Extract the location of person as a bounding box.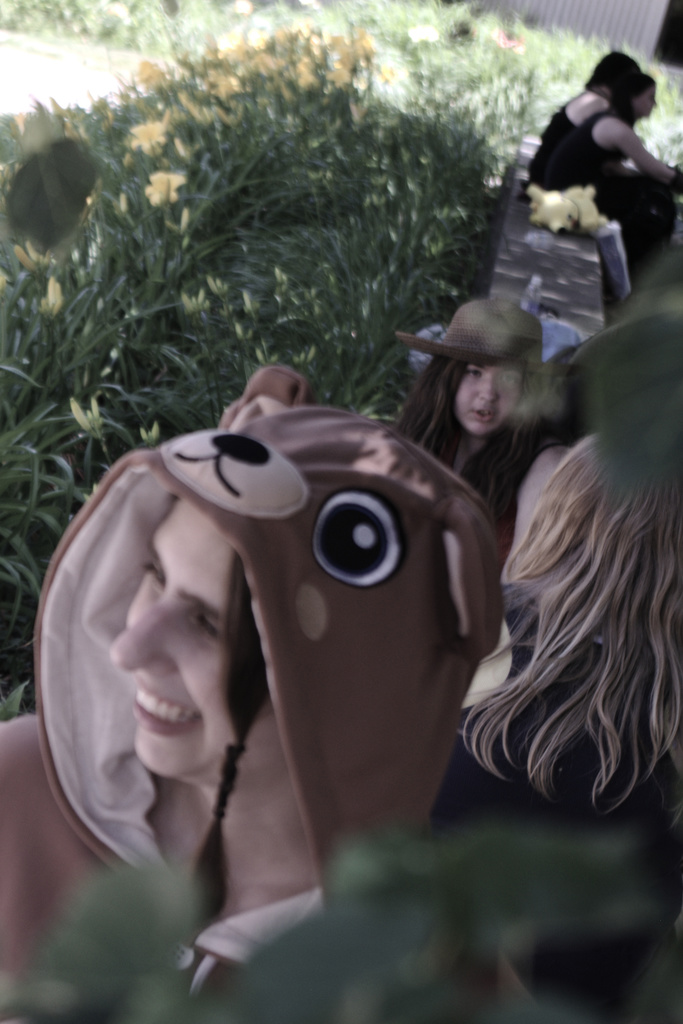
Rect(539, 47, 637, 150).
